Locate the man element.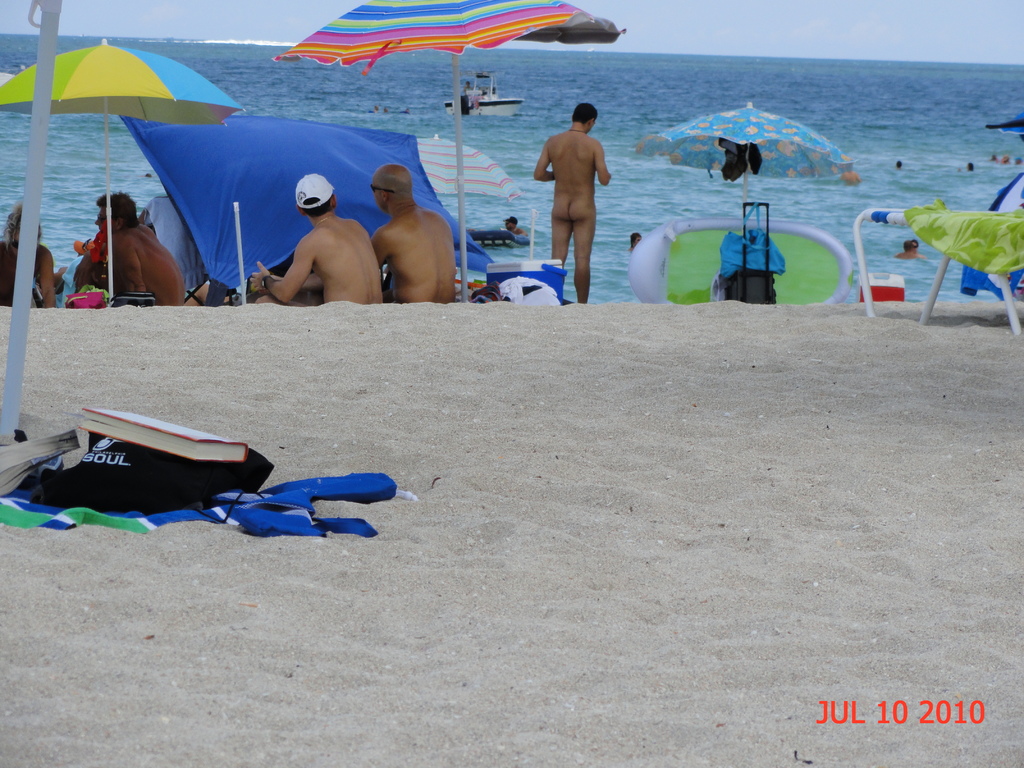
Element bbox: x1=376 y1=165 x2=461 y2=304.
